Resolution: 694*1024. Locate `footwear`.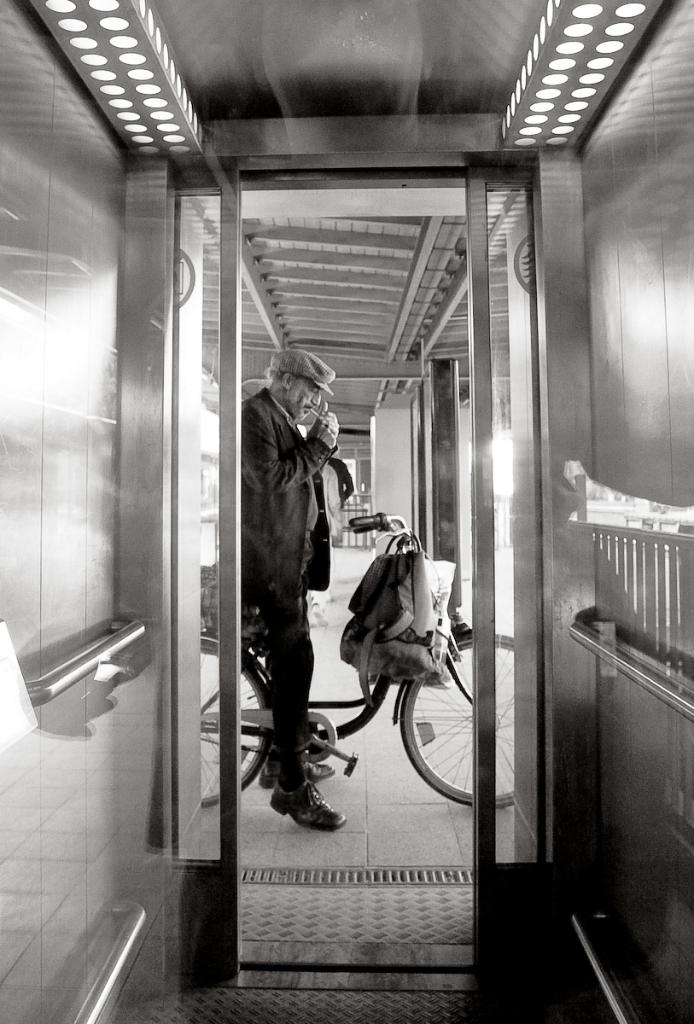
x1=258, y1=763, x2=332, y2=791.
